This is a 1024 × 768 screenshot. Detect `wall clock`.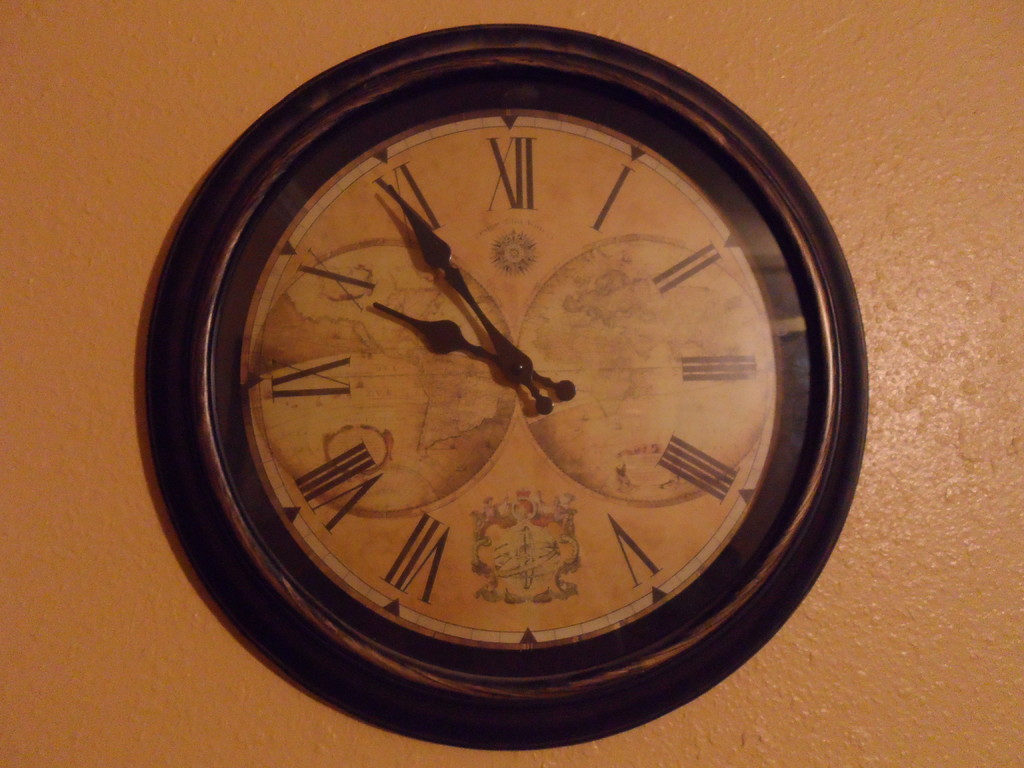
l=147, t=15, r=865, b=749.
